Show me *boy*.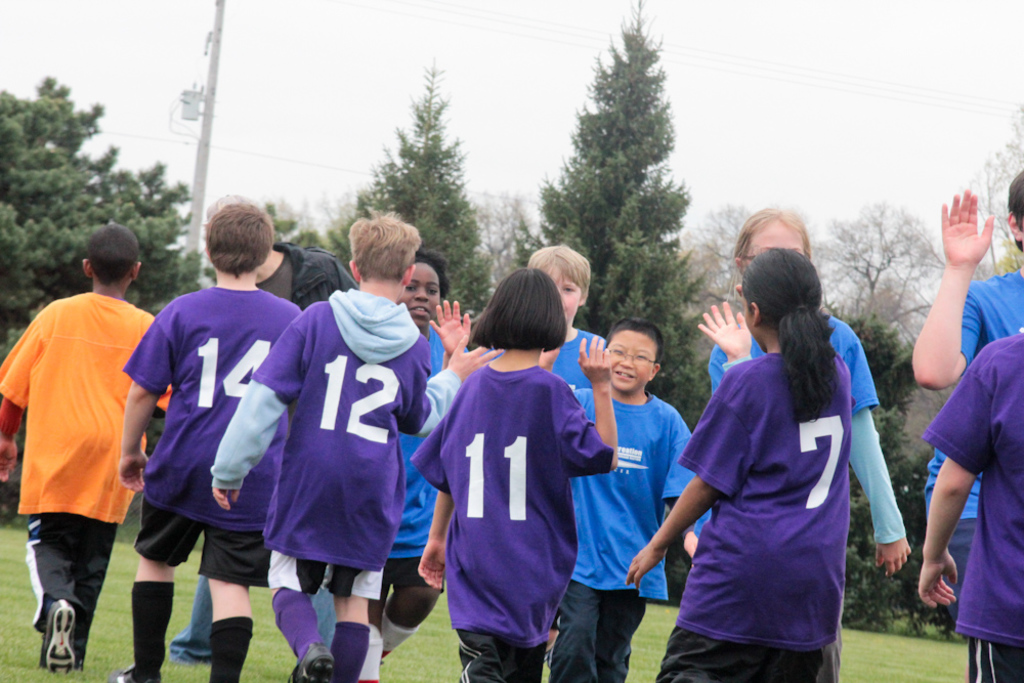
*boy* is here: BBox(538, 318, 710, 682).
